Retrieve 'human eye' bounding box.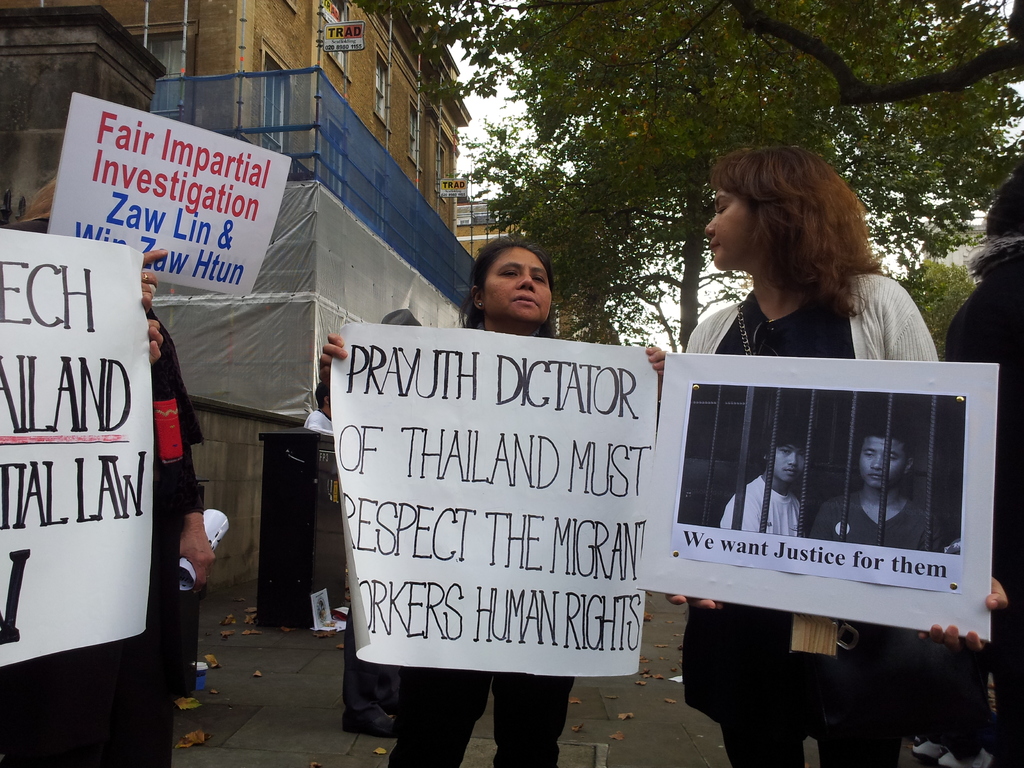
Bounding box: 500,268,522,279.
